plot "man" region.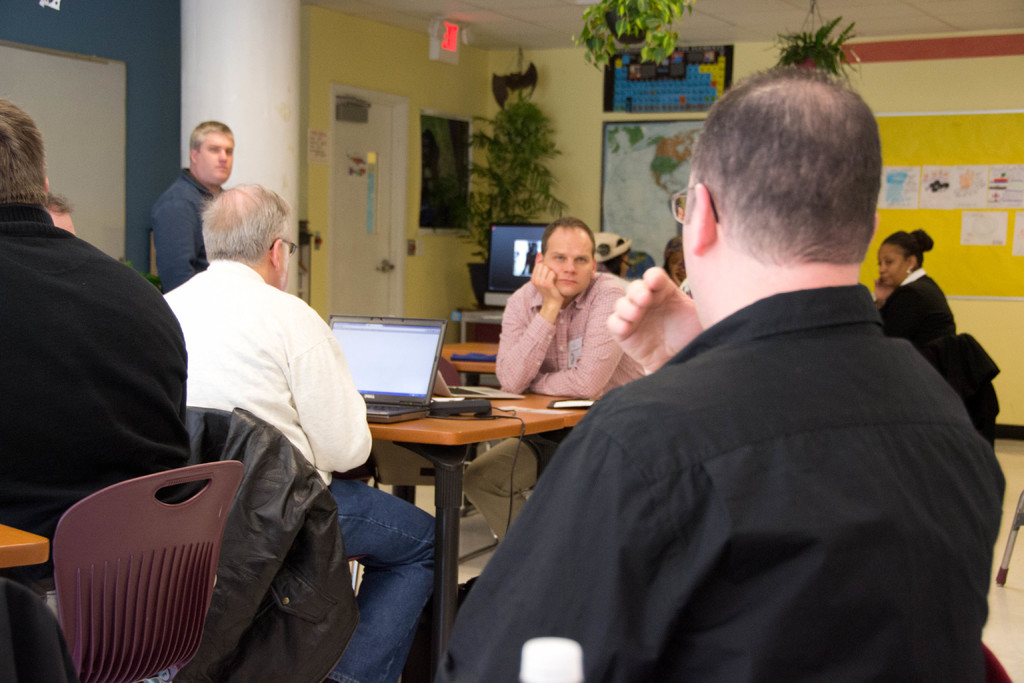
Plotted at crop(163, 174, 441, 681).
